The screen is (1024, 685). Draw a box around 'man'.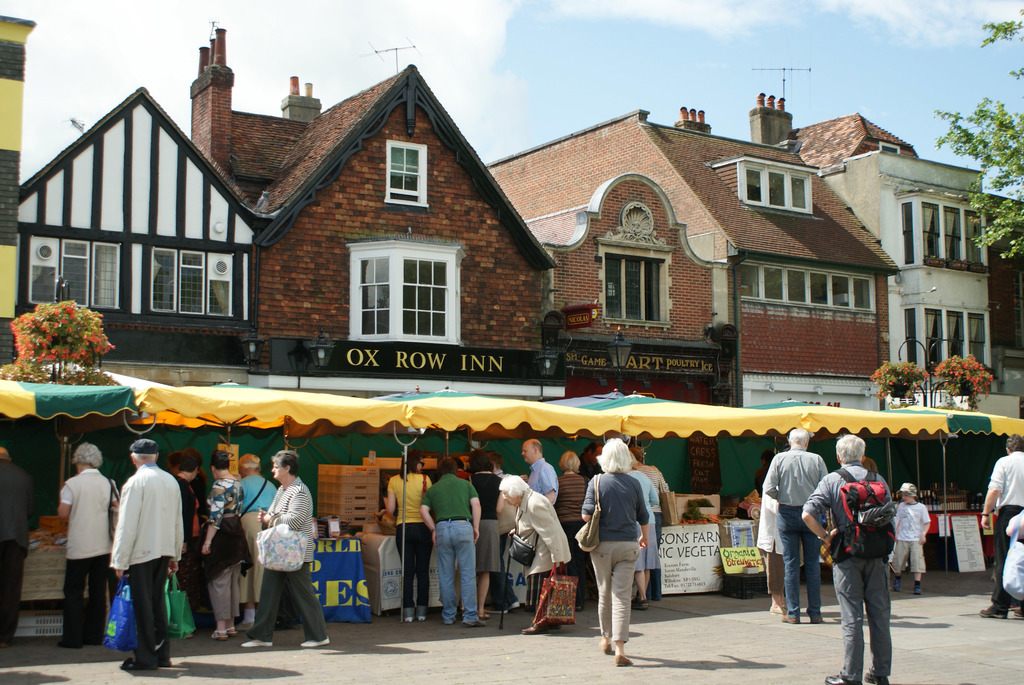
{"x1": 797, "y1": 438, "x2": 895, "y2": 678}.
